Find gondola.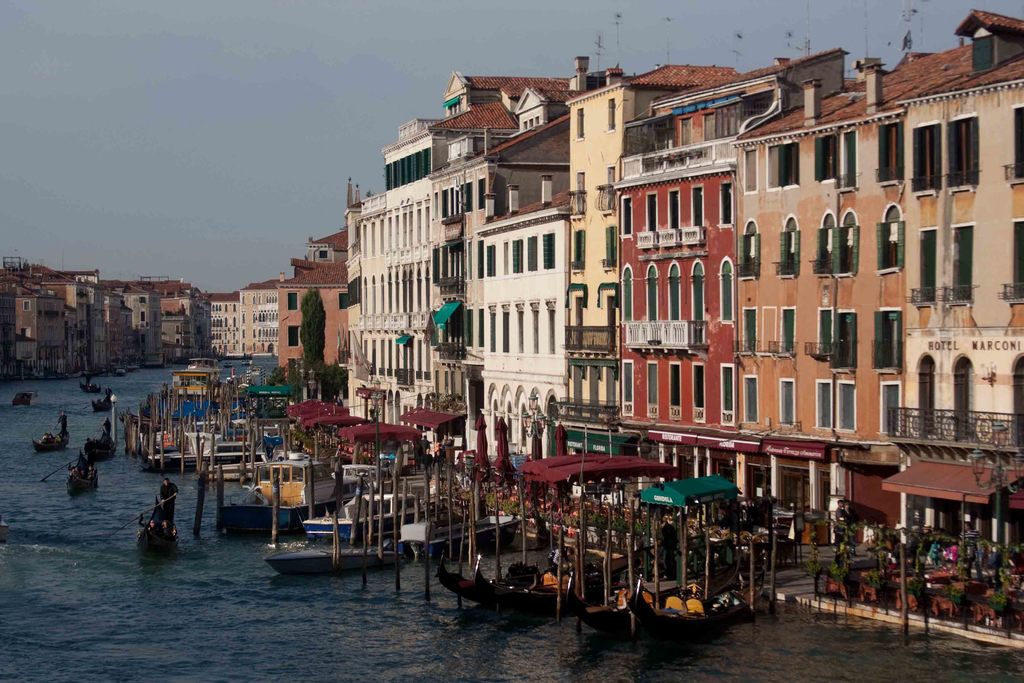
Rect(631, 587, 745, 647).
